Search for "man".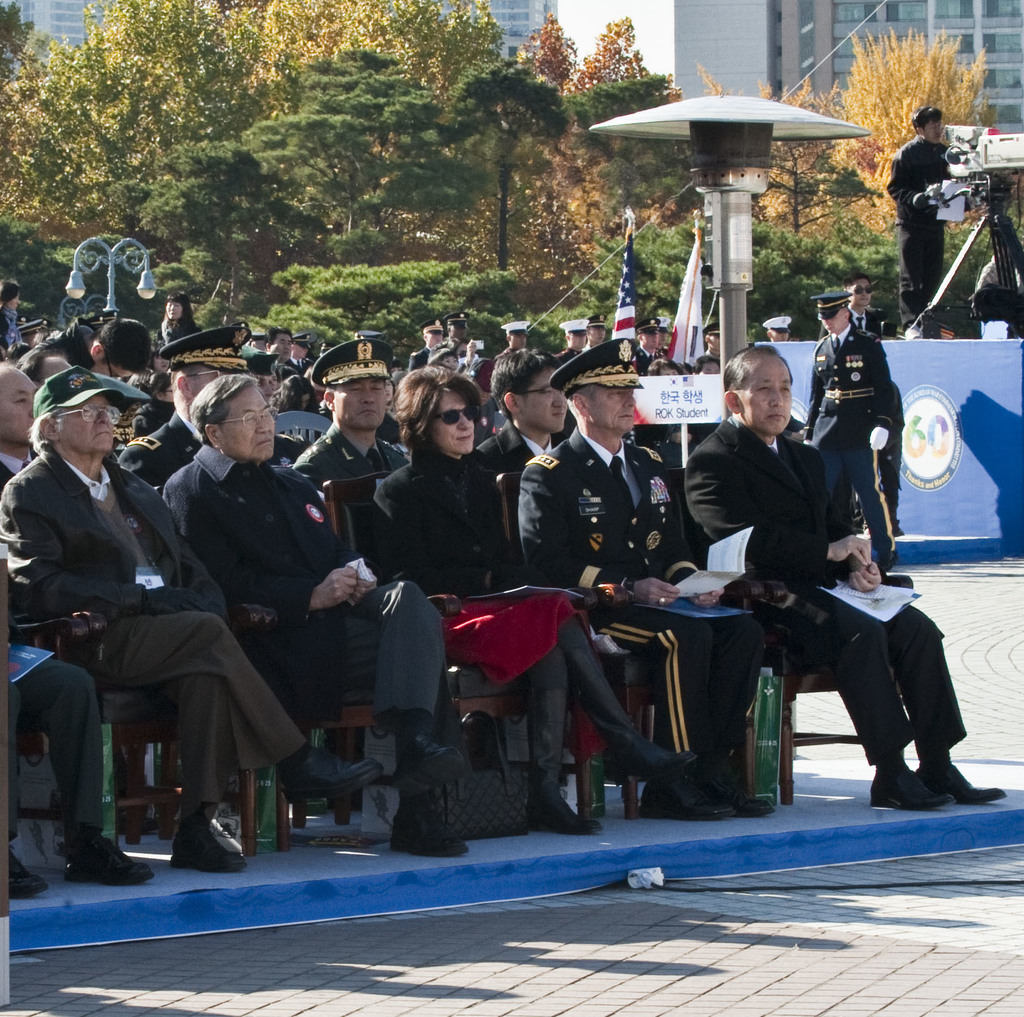
Found at rect(678, 343, 1005, 807).
